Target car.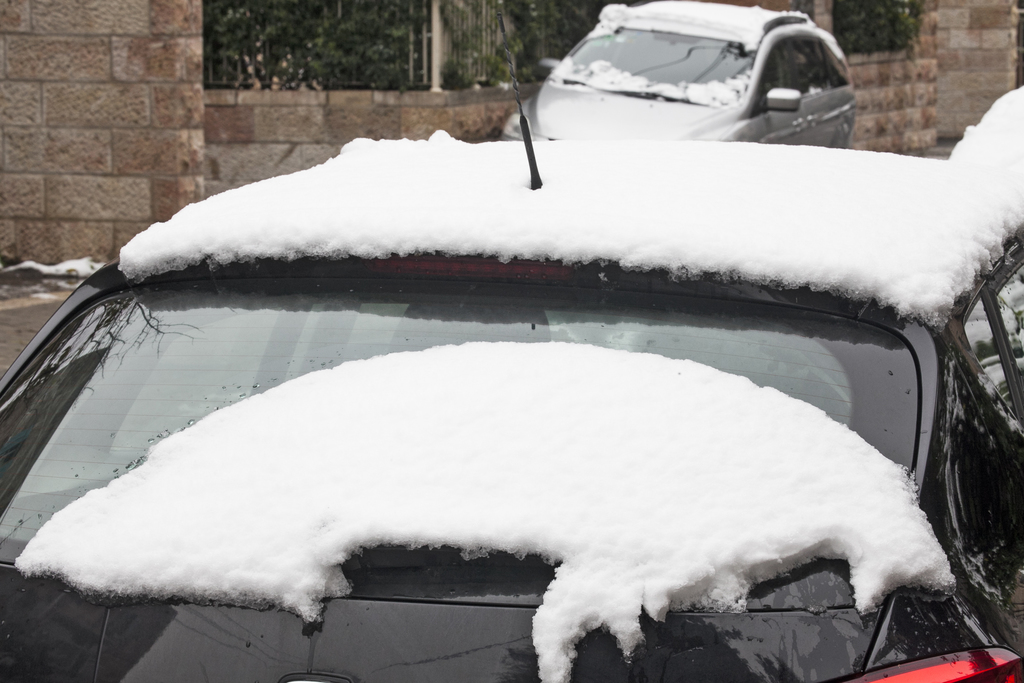
Target region: crop(0, 0, 1023, 682).
